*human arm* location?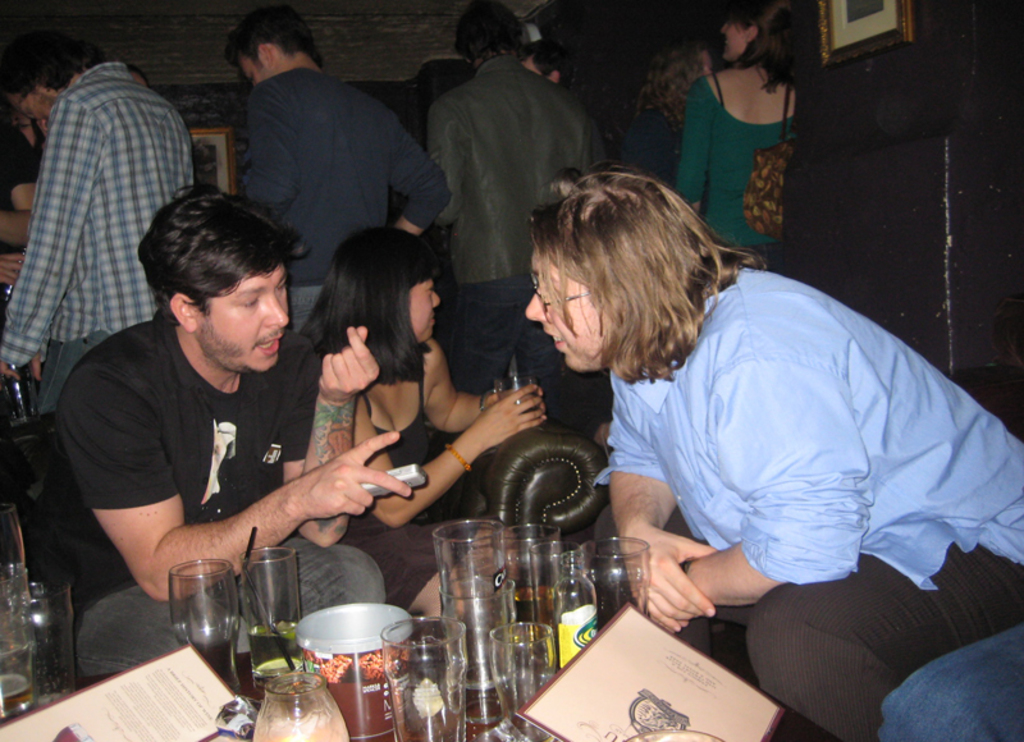
locate(4, 92, 109, 383)
